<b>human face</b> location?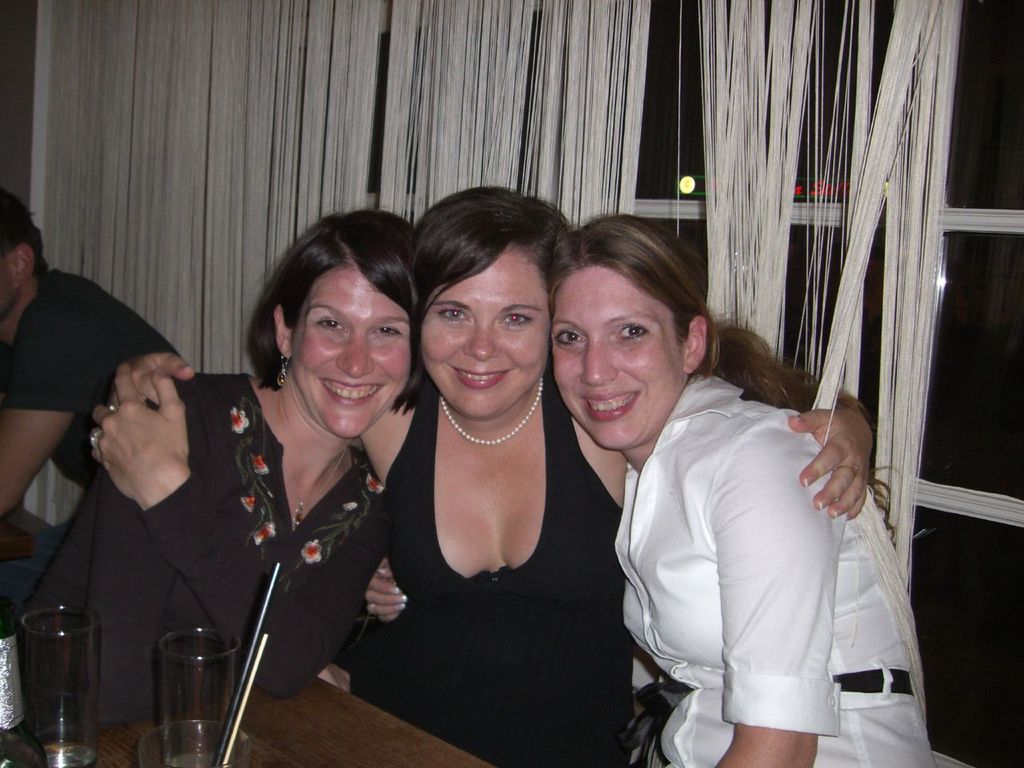
419, 240, 547, 420
